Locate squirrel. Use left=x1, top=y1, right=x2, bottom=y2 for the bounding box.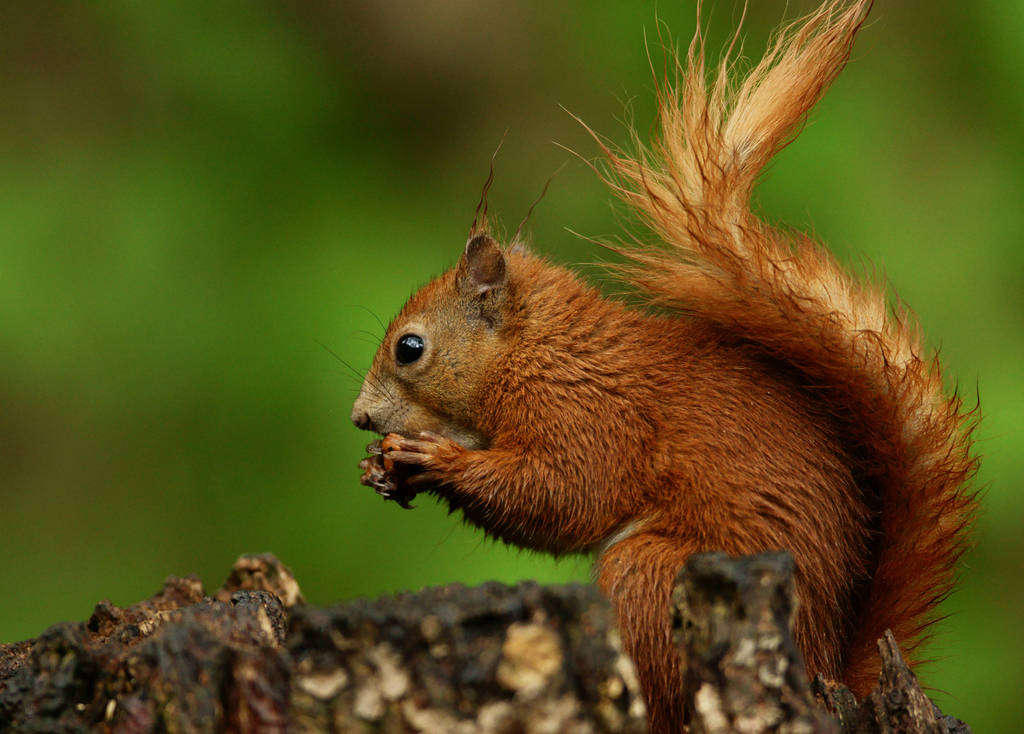
left=304, top=0, right=977, bottom=733.
